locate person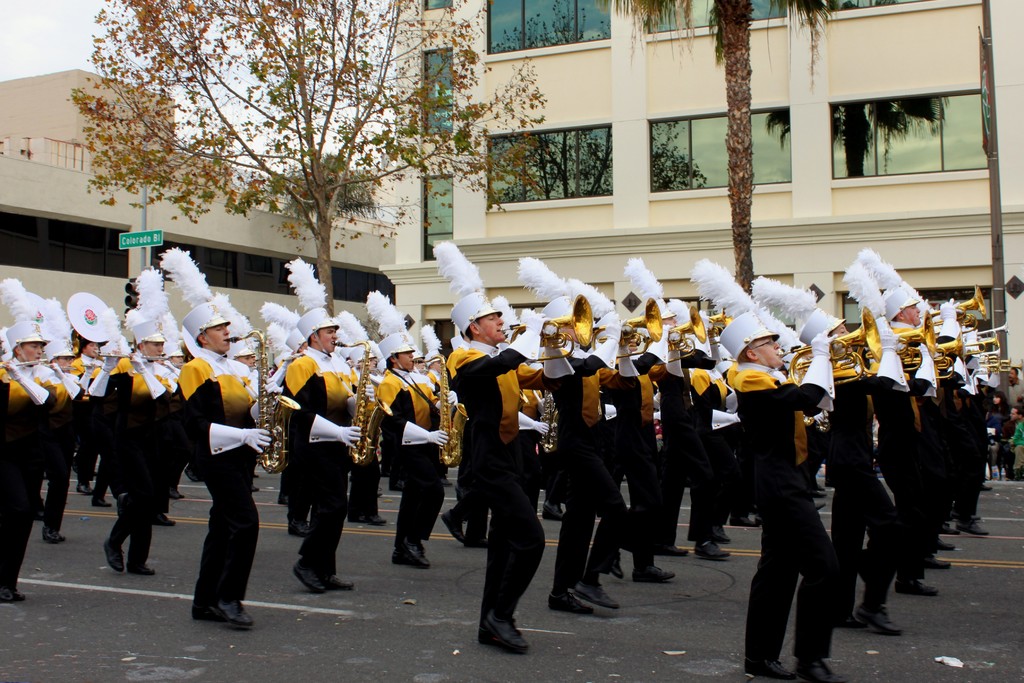
(272, 308, 348, 604)
